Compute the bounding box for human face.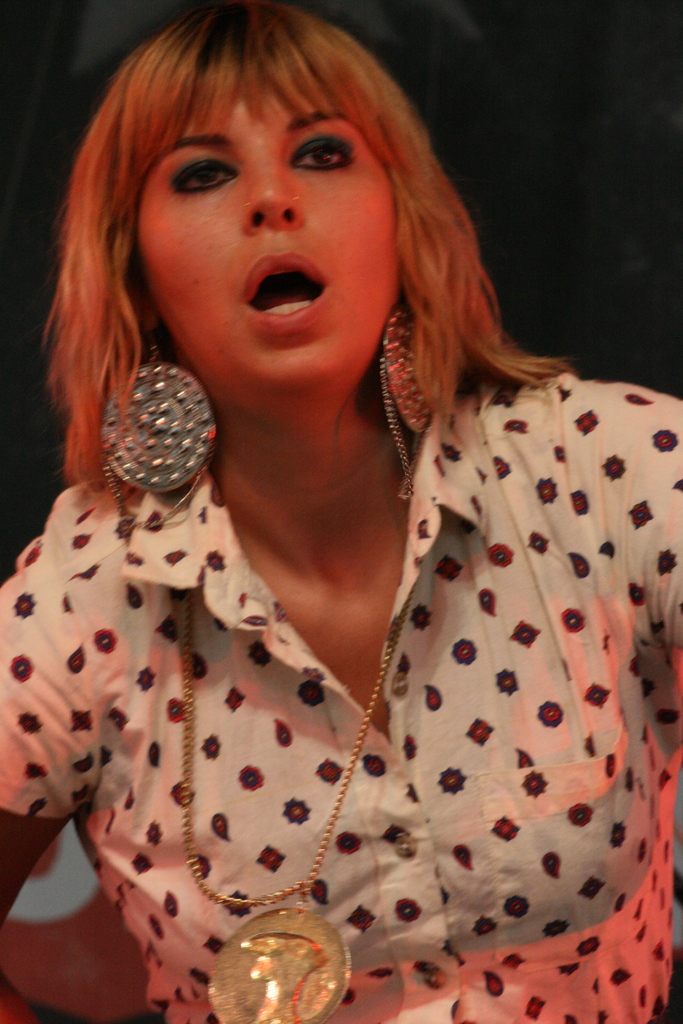
[138, 92, 399, 391].
